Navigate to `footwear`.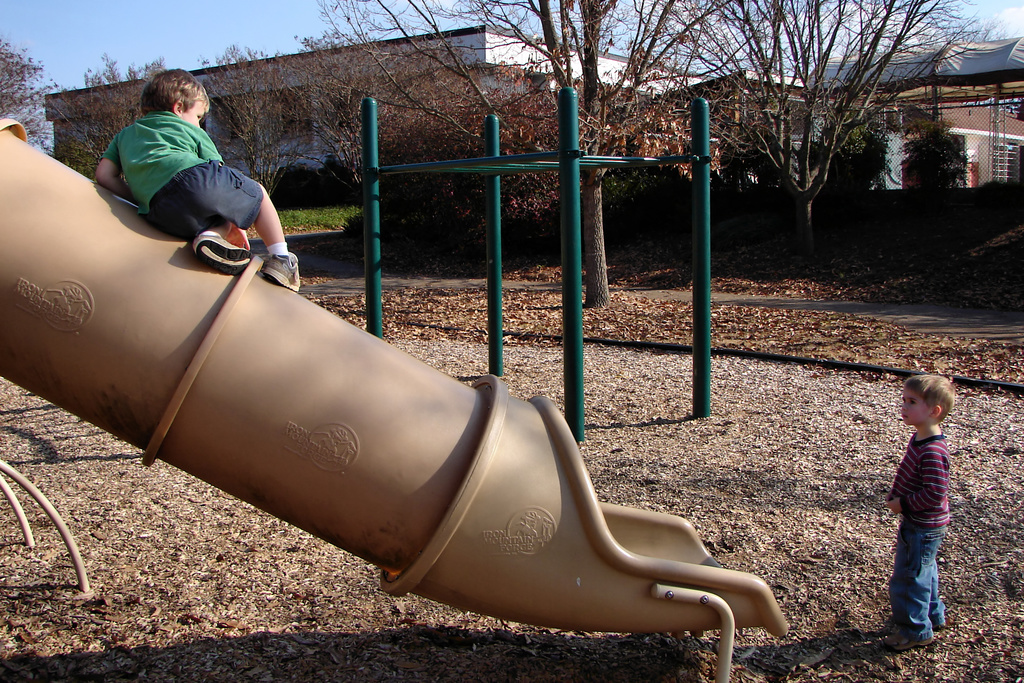
Navigation target: <region>263, 252, 303, 290</region>.
